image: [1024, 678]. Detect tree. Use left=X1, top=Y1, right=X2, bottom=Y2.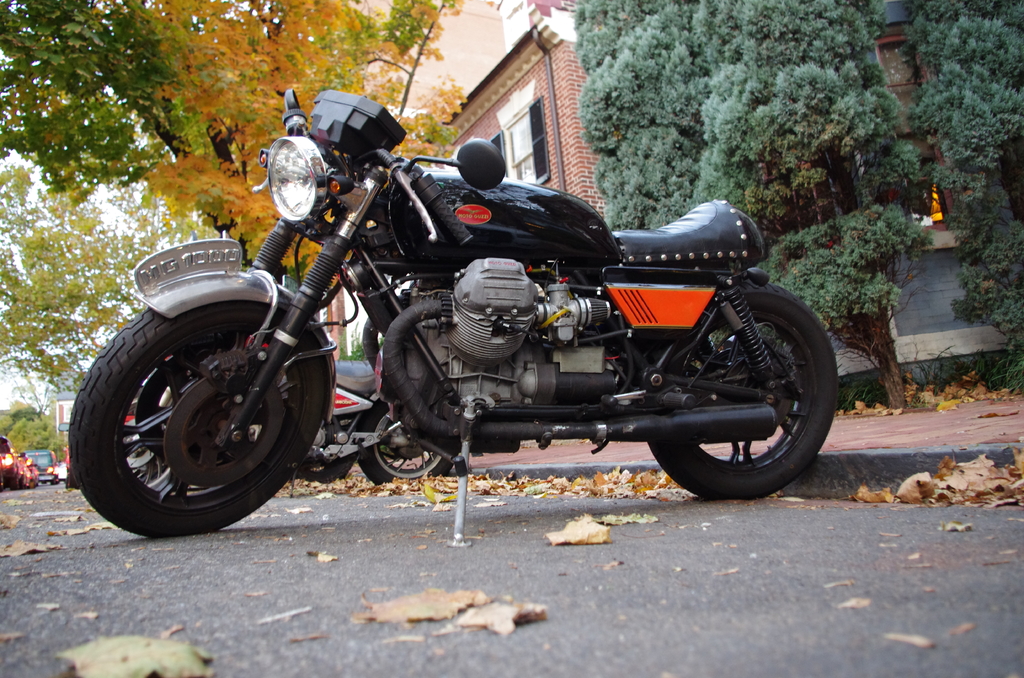
left=140, top=0, right=470, bottom=292.
